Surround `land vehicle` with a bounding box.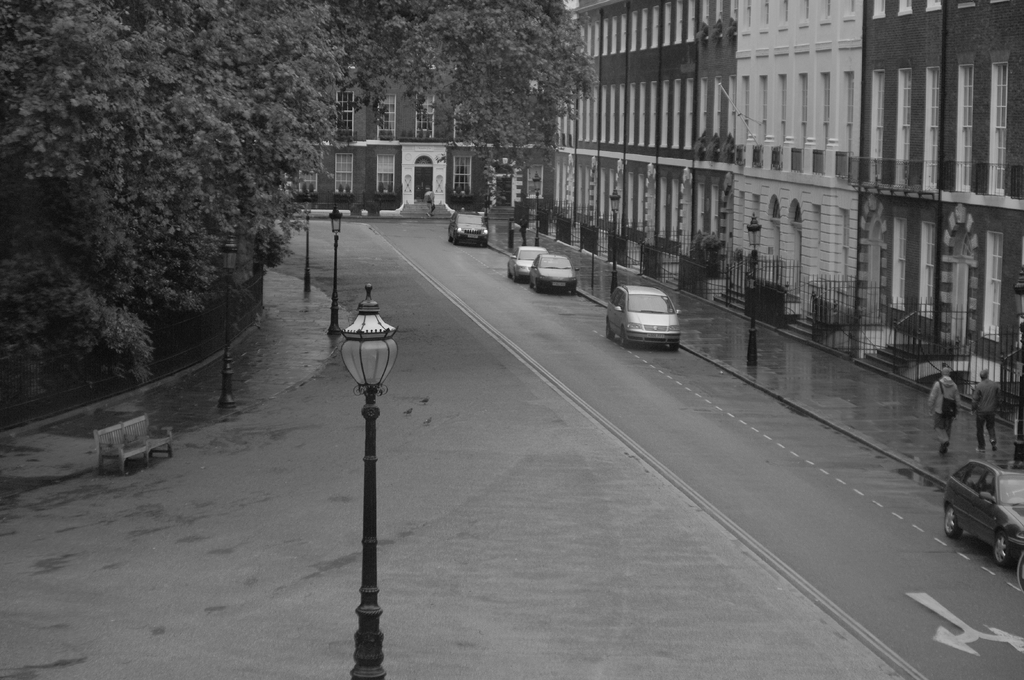
<box>600,281,675,346</box>.
